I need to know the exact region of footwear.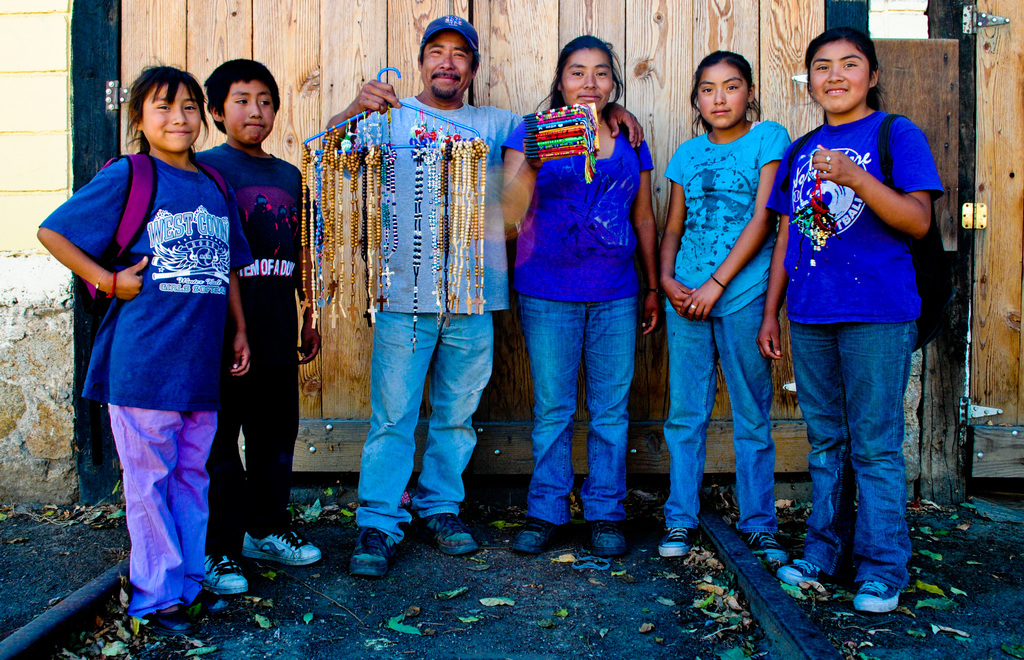
Region: bbox=(656, 524, 700, 559).
